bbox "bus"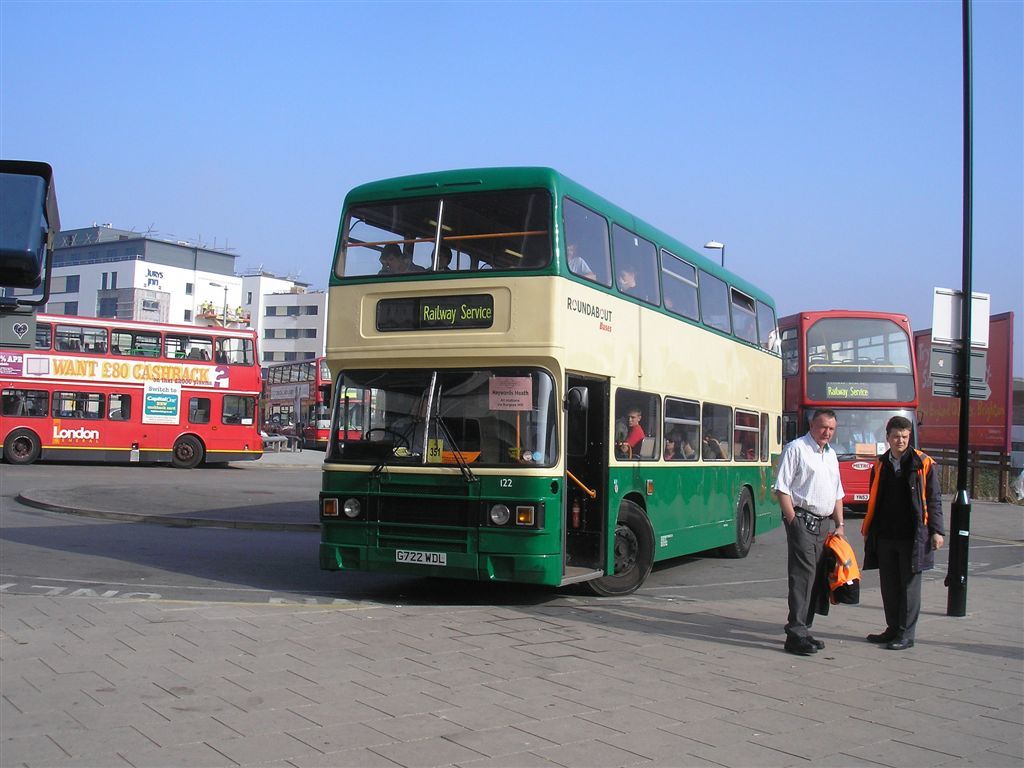
detection(318, 163, 782, 604)
